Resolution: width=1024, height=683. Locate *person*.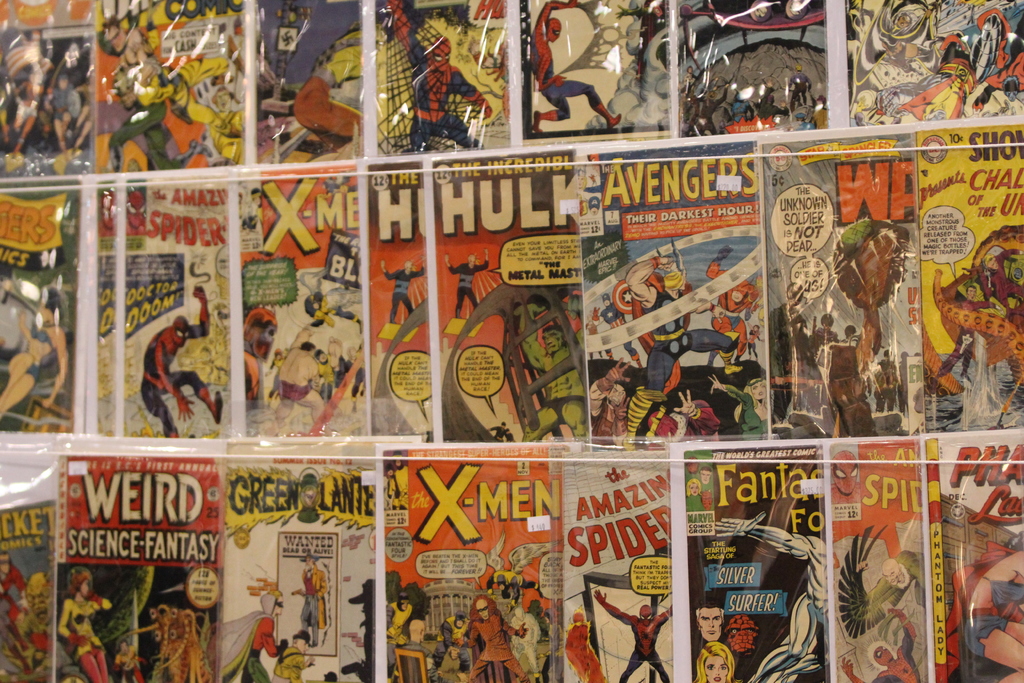
(108, 22, 219, 157).
